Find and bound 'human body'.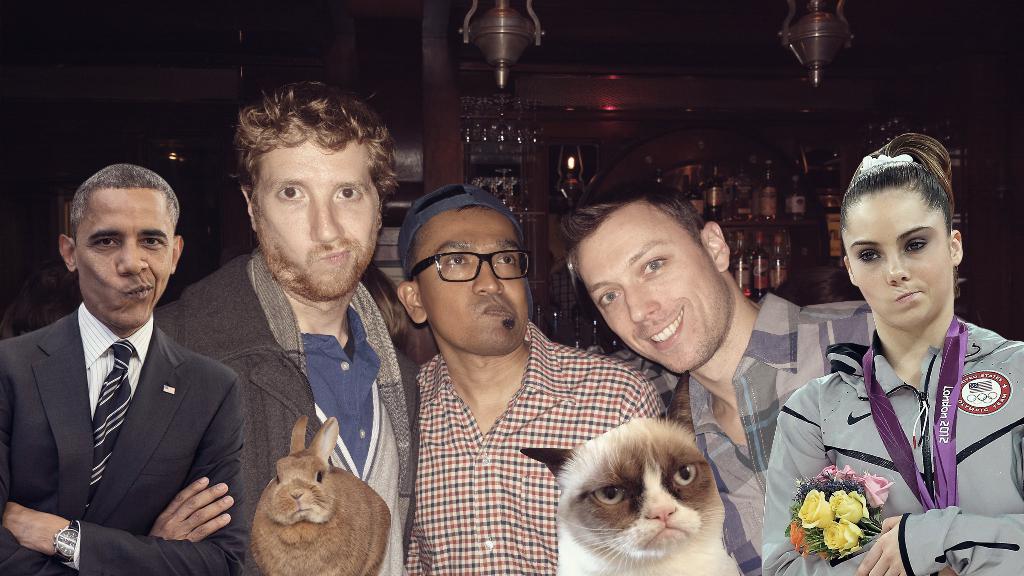
Bound: 665 286 880 575.
